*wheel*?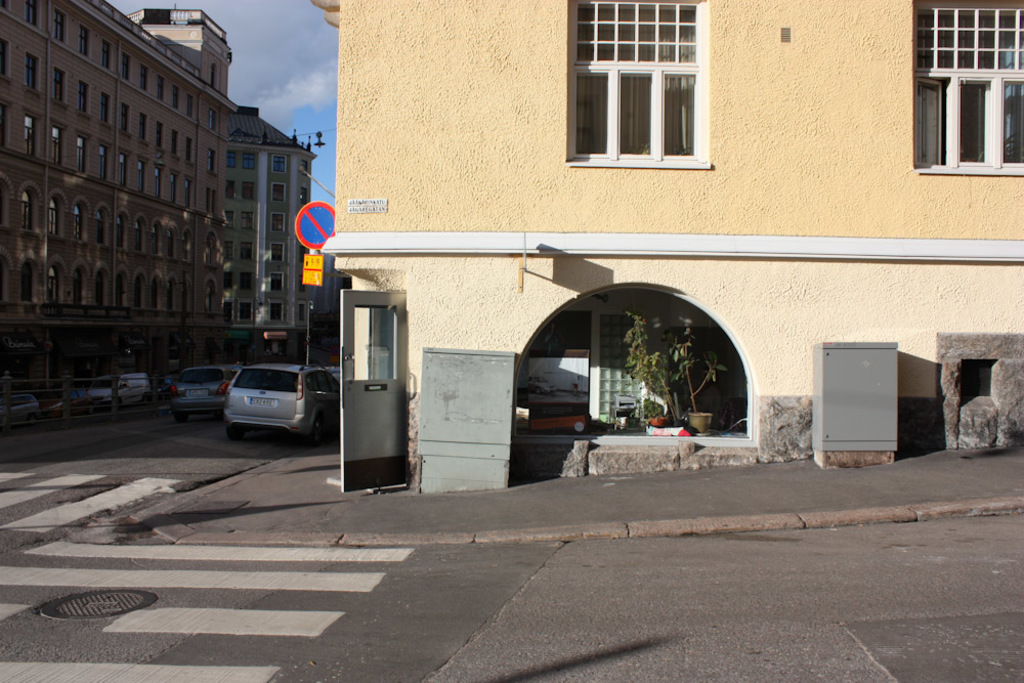
BBox(228, 427, 243, 442)
